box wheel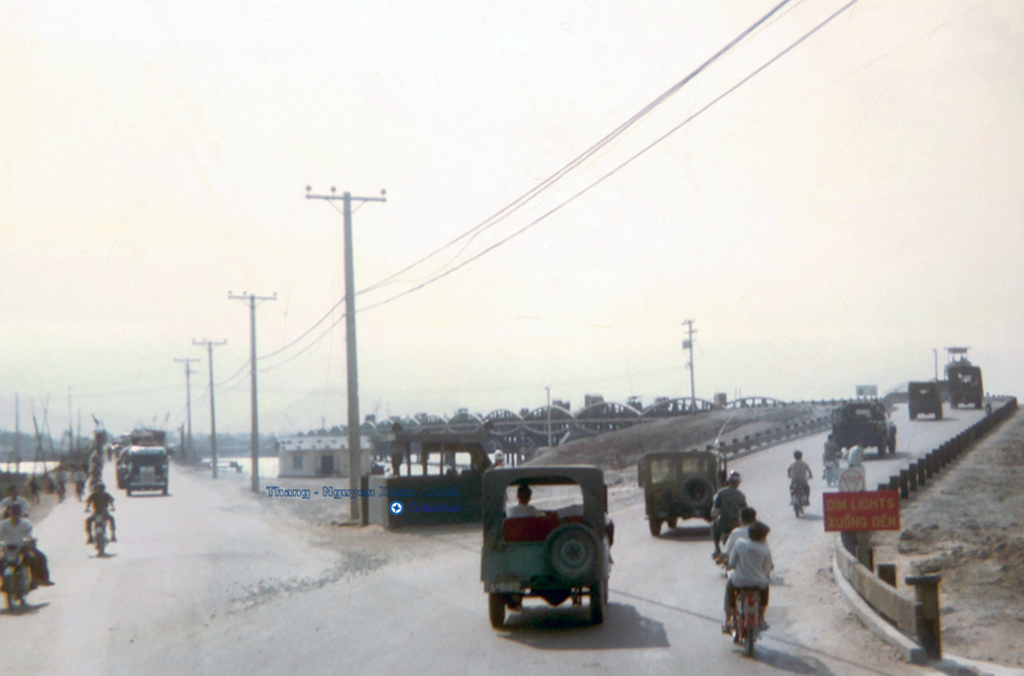
pyautogui.locateOnScreen(729, 612, 741, 641)
